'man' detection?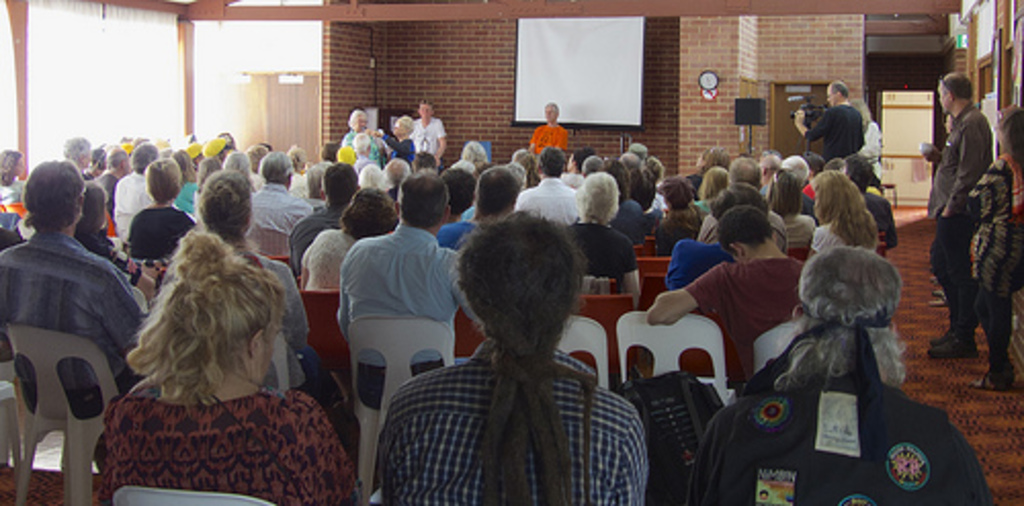
detection(332, 170, 467, 410)
